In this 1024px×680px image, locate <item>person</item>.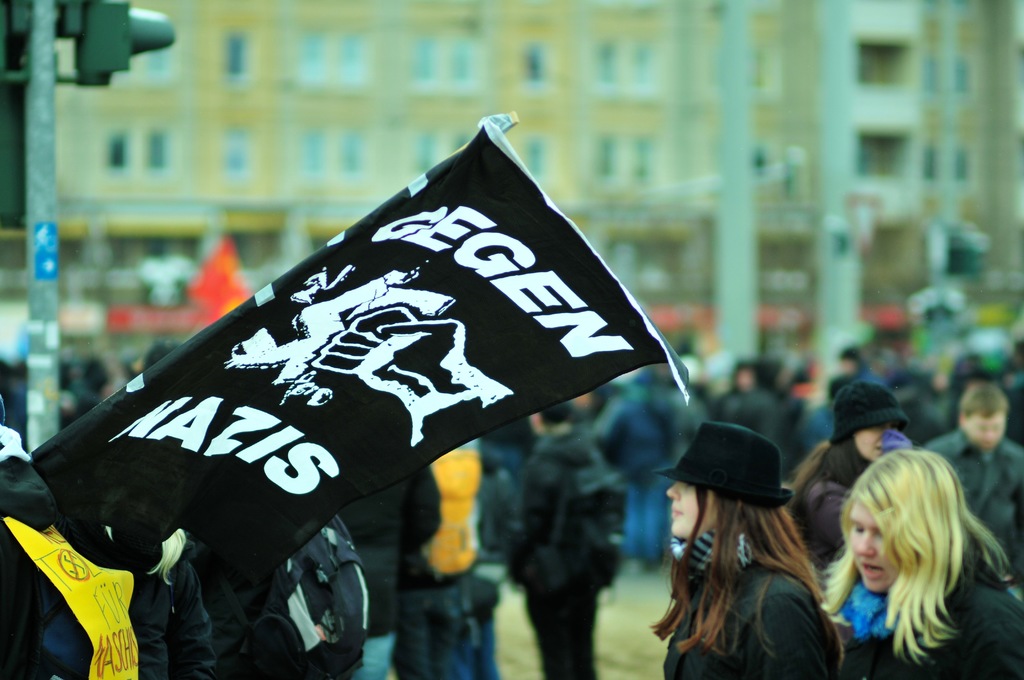
Bounding box: crop(644, 419, 844, 679).
